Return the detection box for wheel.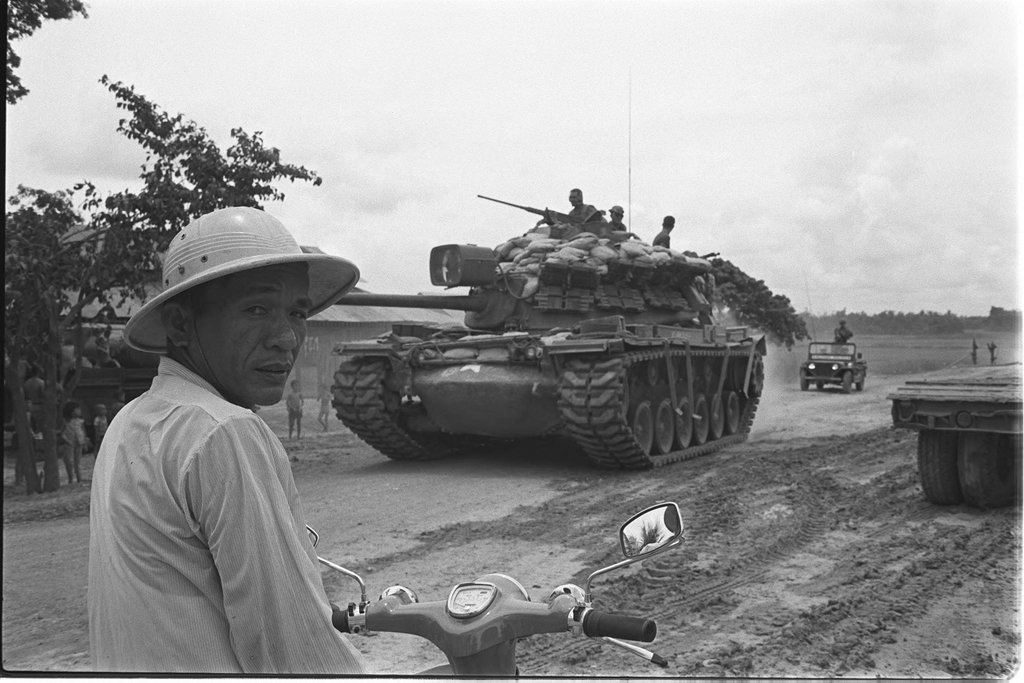
left=724, top=395, right=741, bottom=427.
